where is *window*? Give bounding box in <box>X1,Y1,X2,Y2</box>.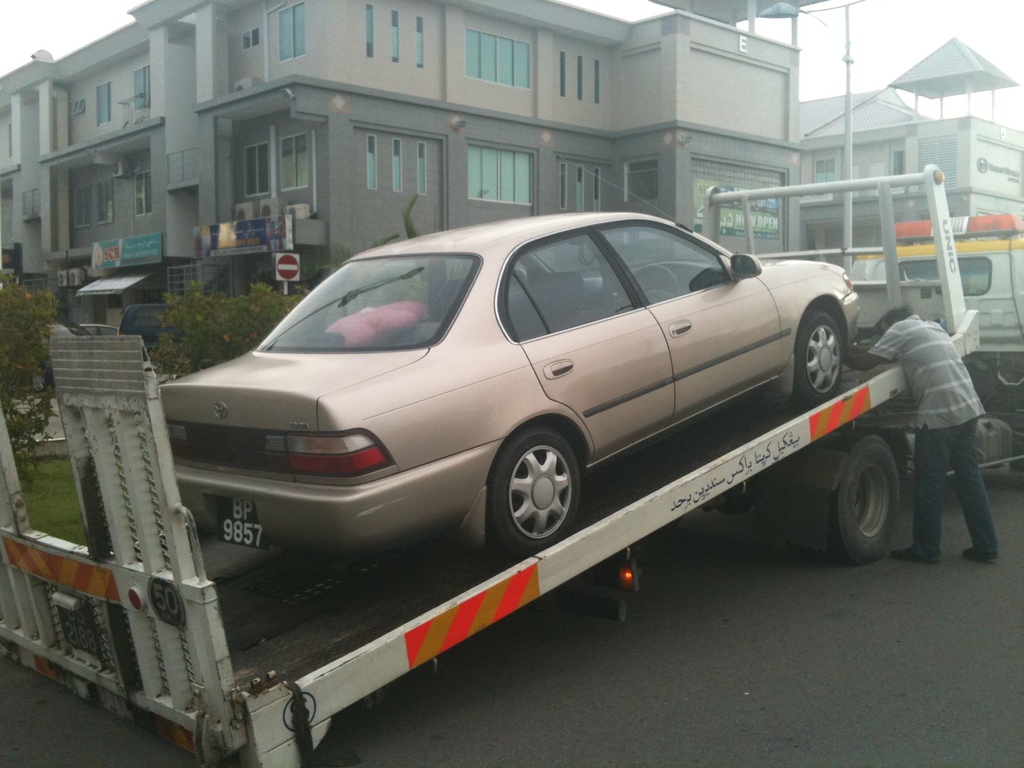
<box>577,56,585,102</box>.
